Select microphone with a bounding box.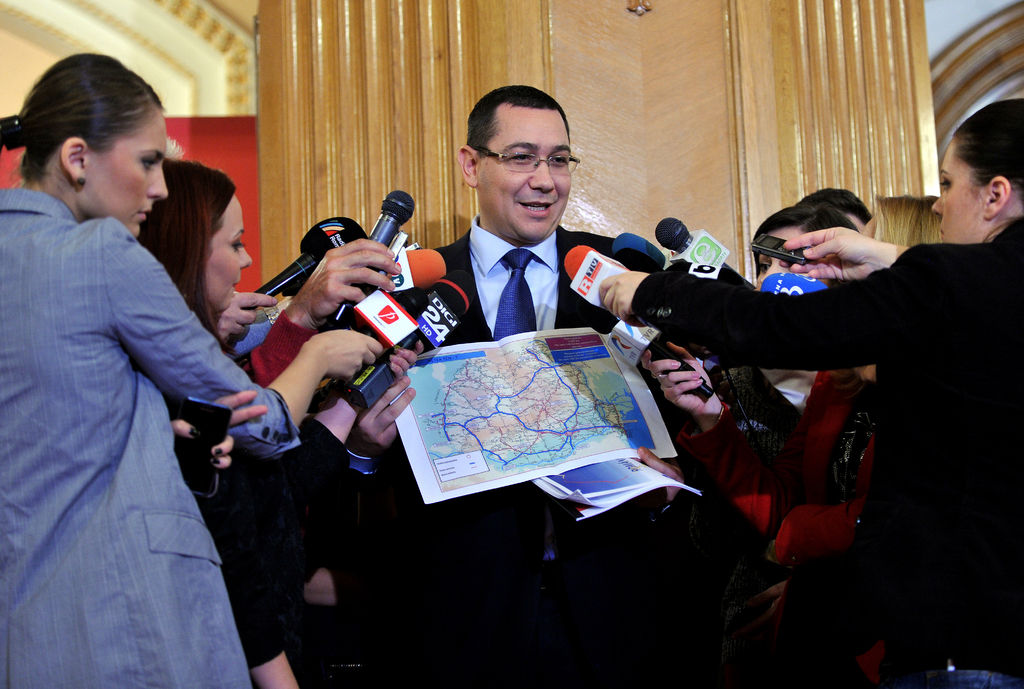
(369, 190, 414, 252).
